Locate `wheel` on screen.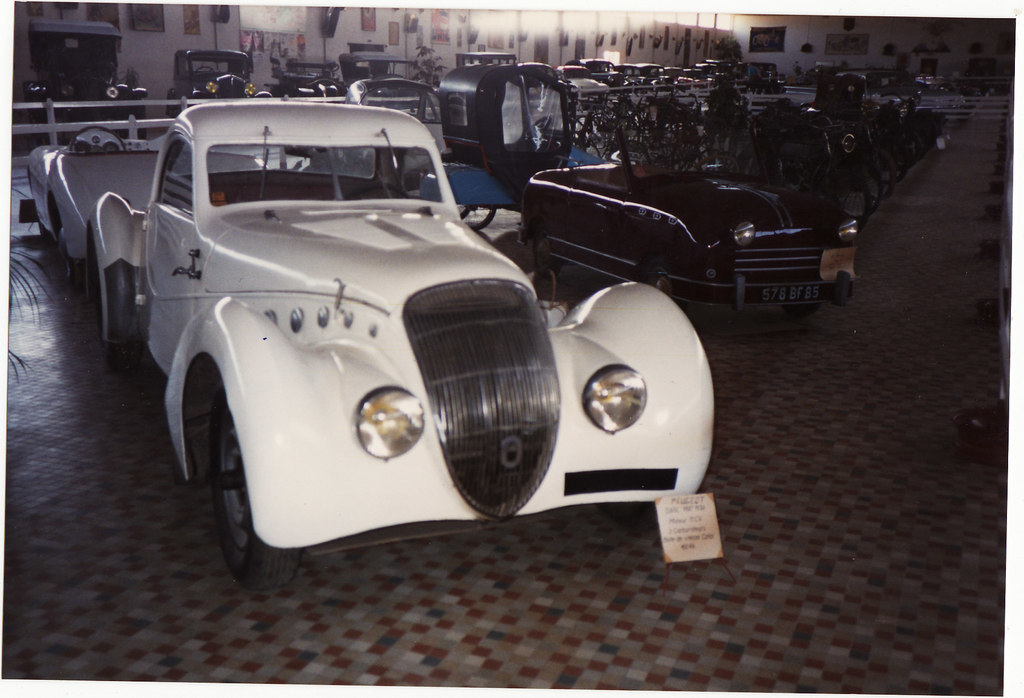
On screen at (196, 66, 214, 71).
